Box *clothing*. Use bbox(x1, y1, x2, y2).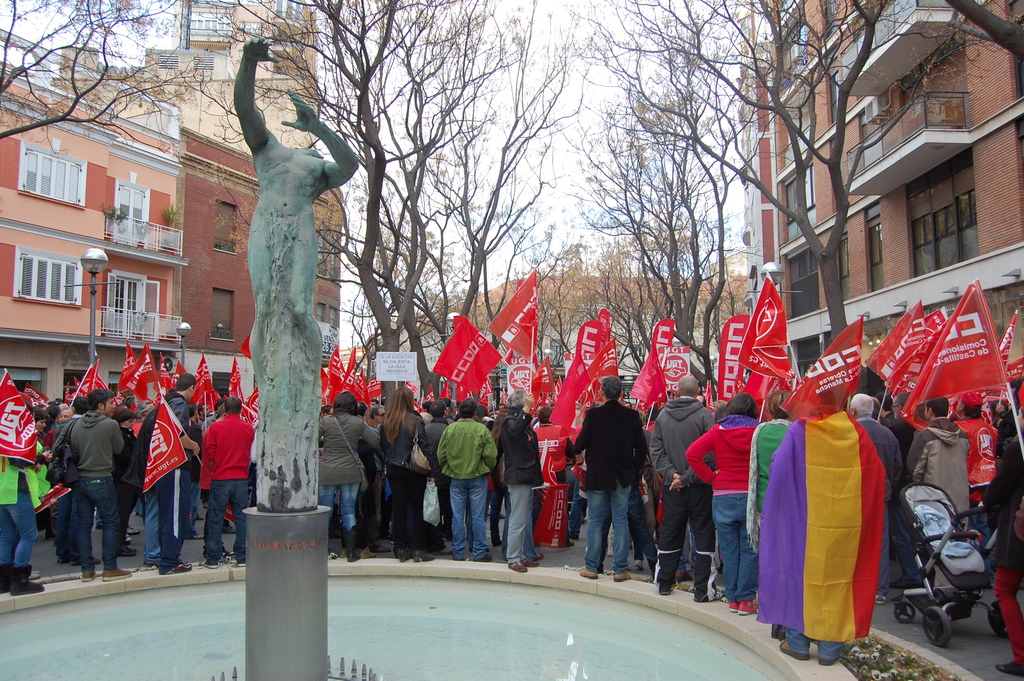
bbox(570, 393, 652, 492).
